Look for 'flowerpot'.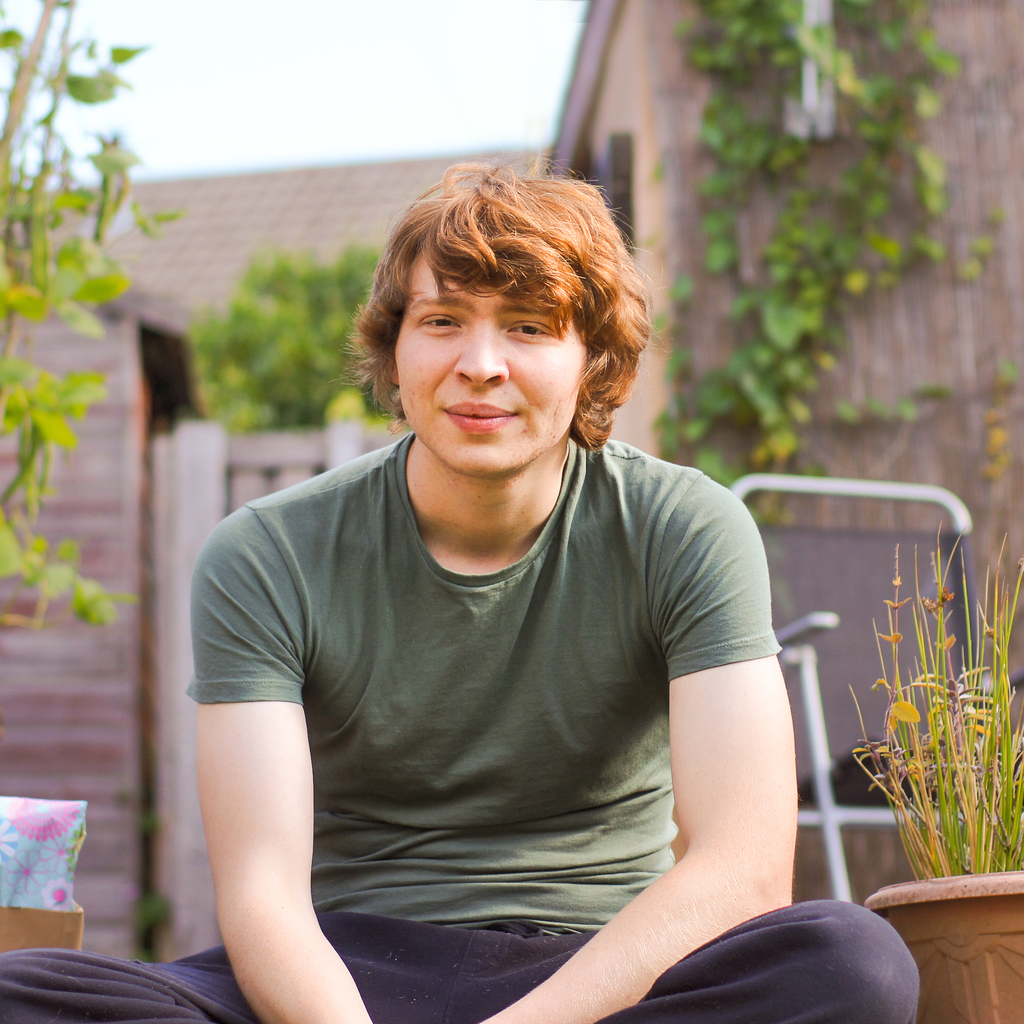
Found: 863, 871, 1023, 1023.
